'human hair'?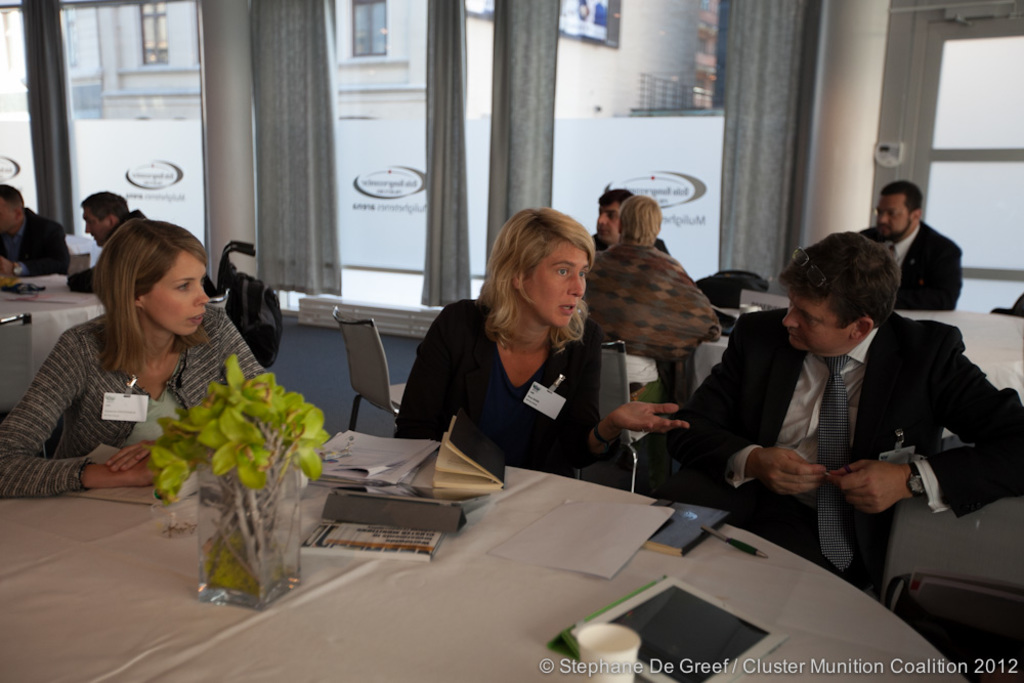
[x1=0, y1=178, x2=25, y2=199]
